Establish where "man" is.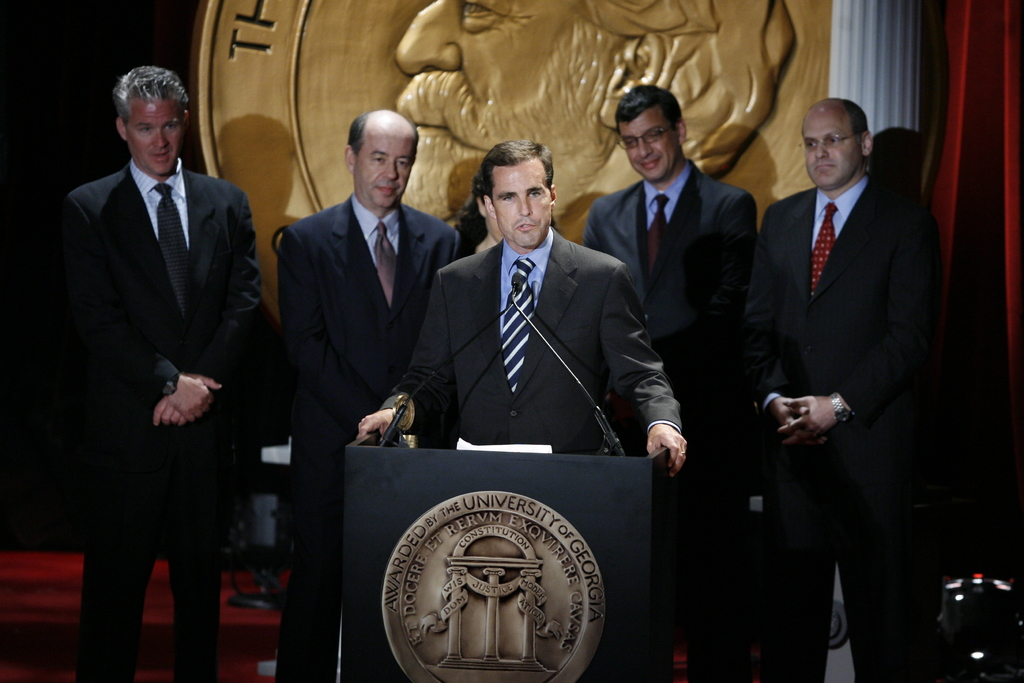
Established at <box>58,63,266,682</box>.
